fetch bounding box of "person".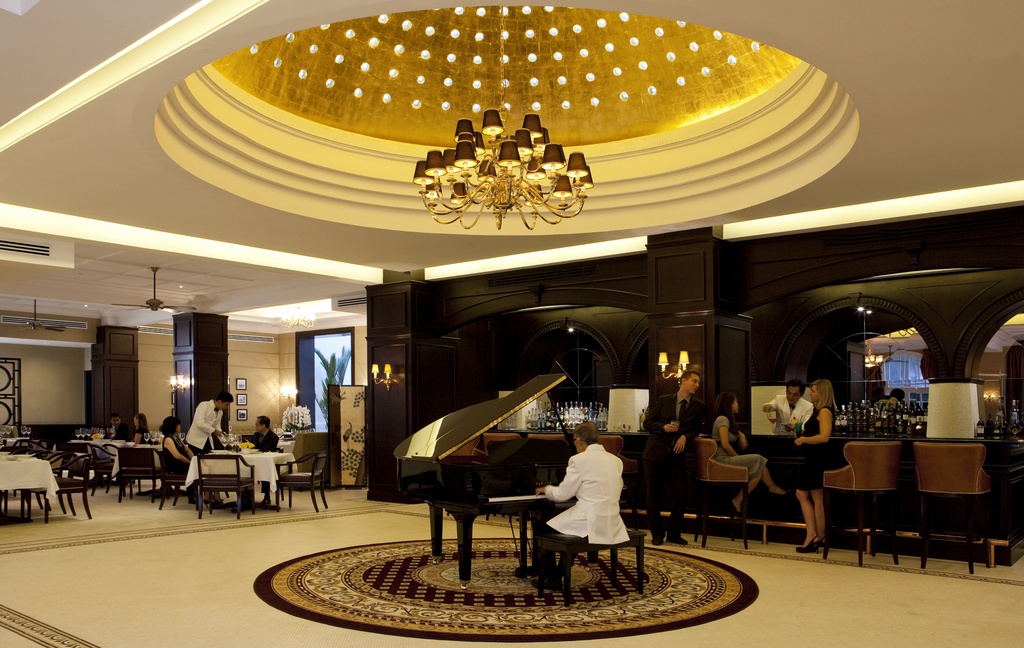
Bbox: {"left": 643, "top": 366, "right": 707, "bottom": 545}.
